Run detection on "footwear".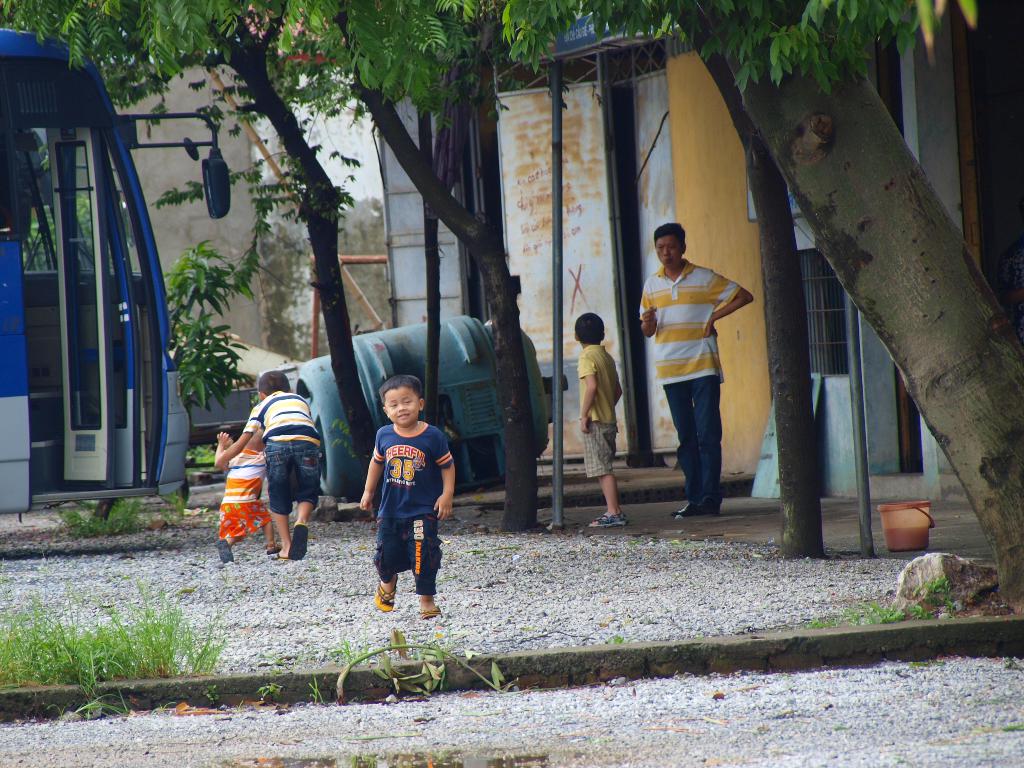
Result: [215, 537, 234, 564].
